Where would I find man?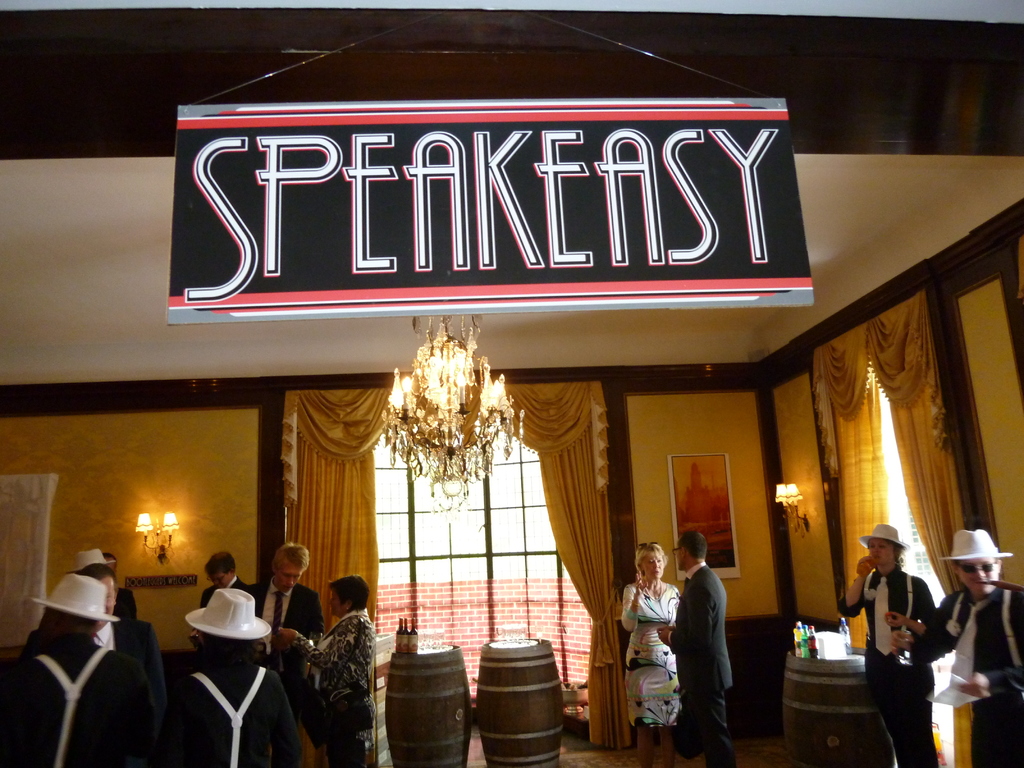
At pyautogui.locateOnScreen(664, 532, 748, 748).
